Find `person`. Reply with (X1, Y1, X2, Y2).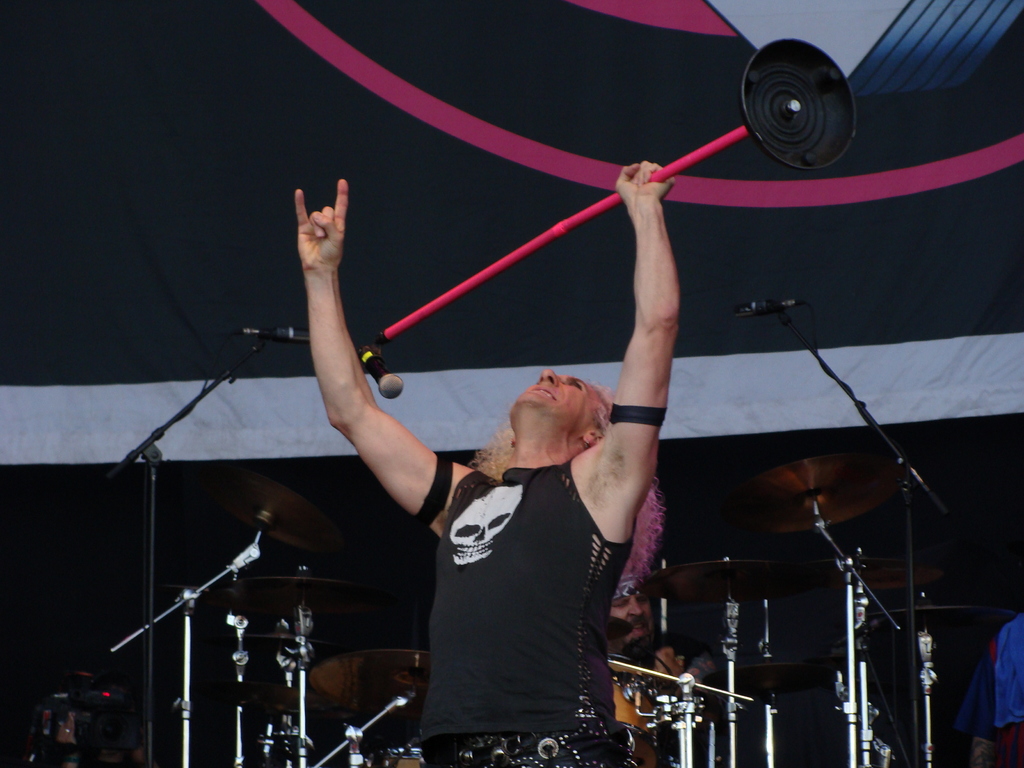
(301, 161, 685, 767).
